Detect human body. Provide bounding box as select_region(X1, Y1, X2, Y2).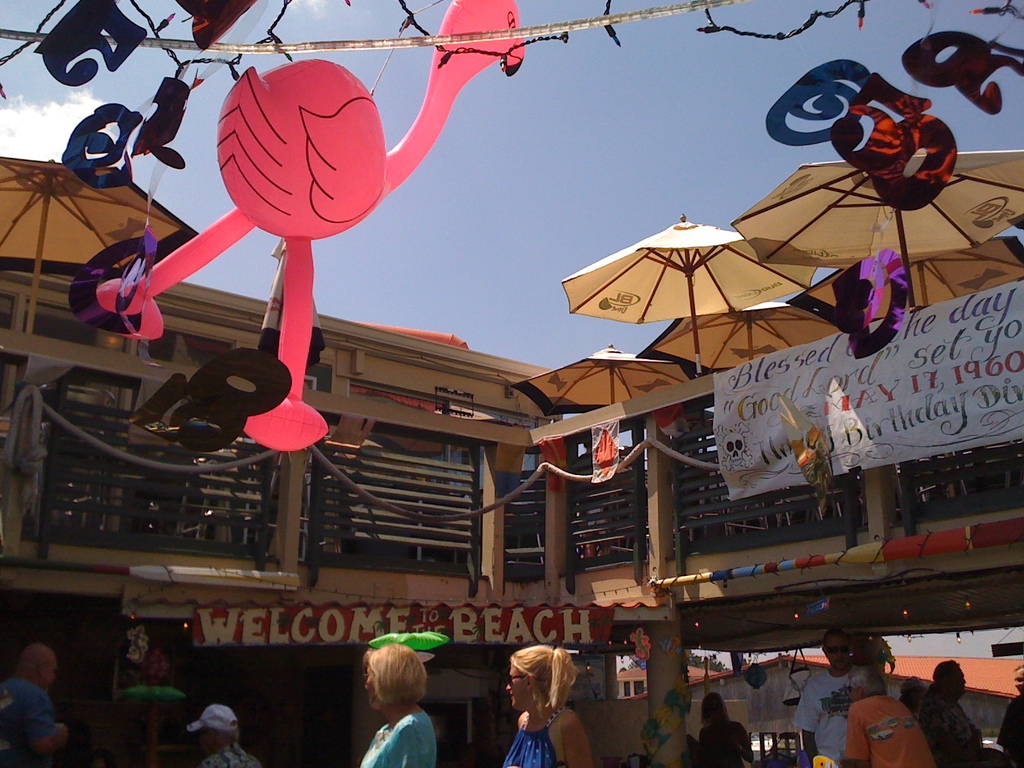
select_region(490, 639, 588, 767).
